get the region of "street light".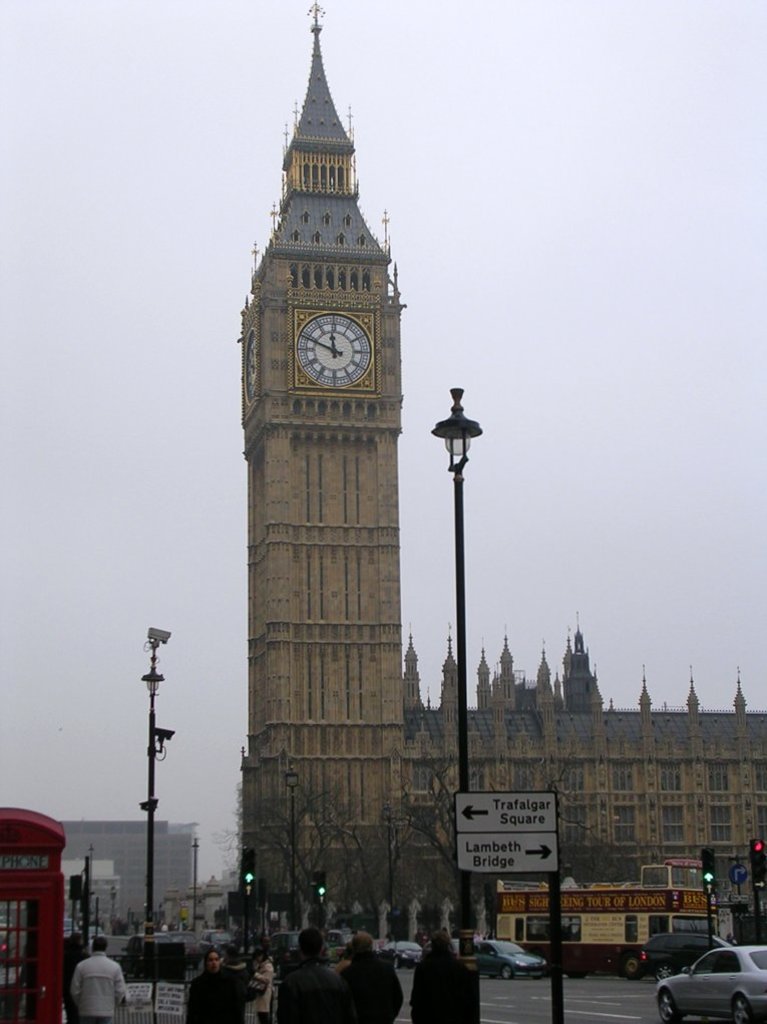
l=188, t=836, r=206, b=933.
